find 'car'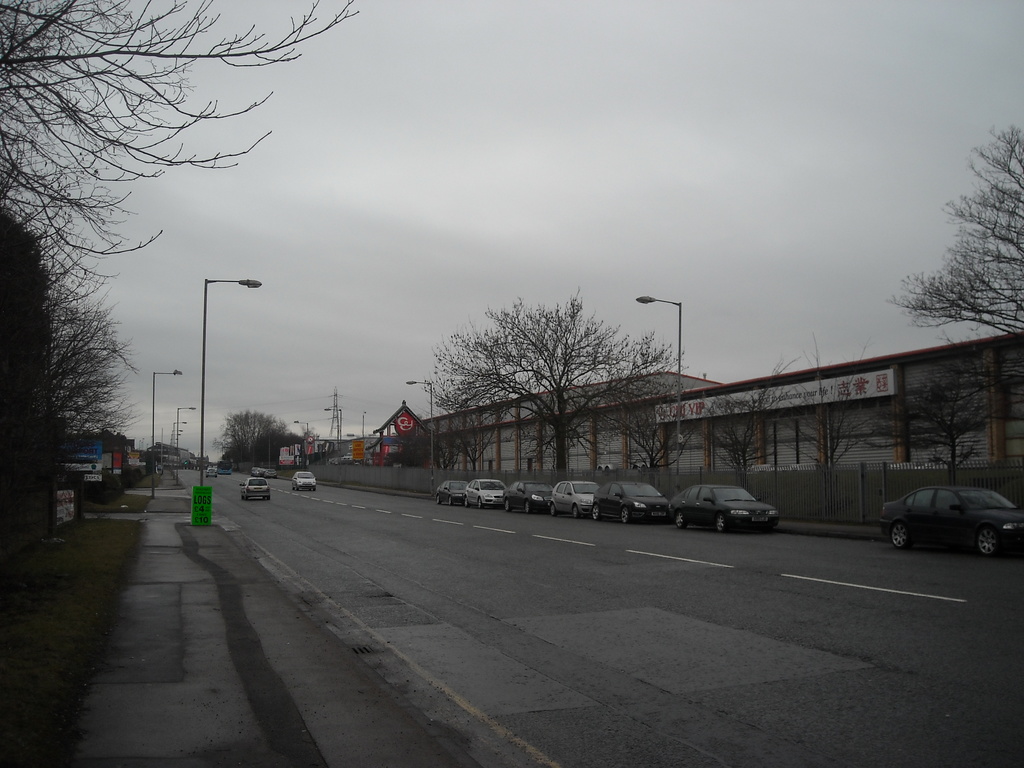
866/475/1005/559
